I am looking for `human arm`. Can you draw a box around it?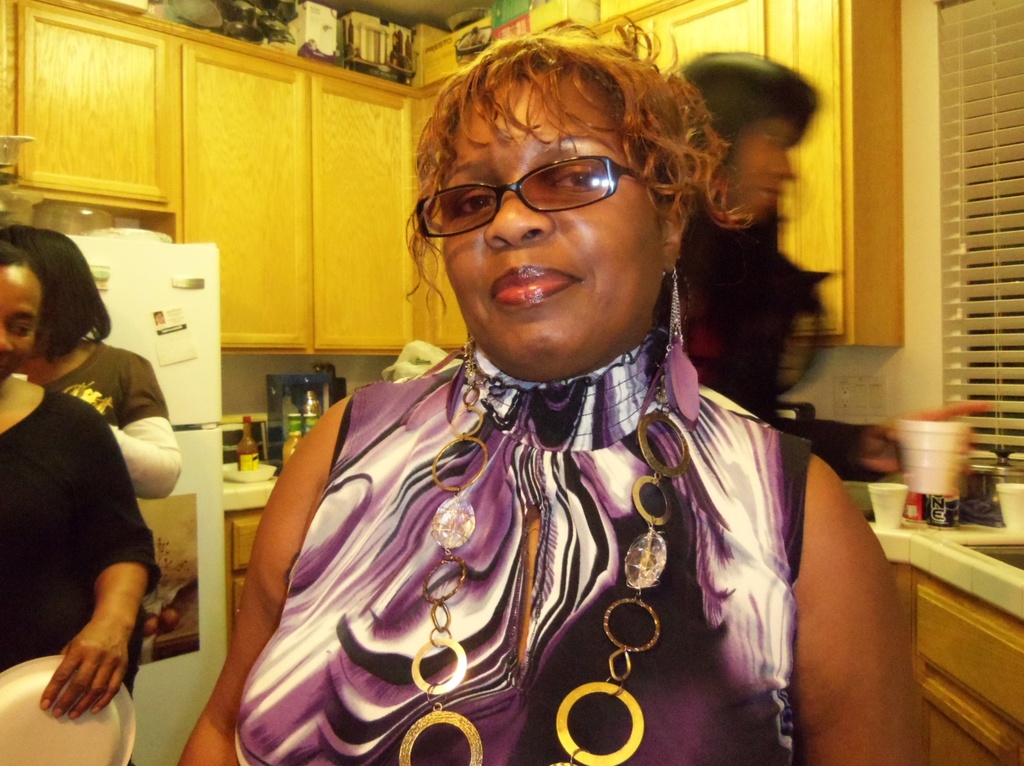
Sure, the bounding box is box(723, 314, 986, 487).
